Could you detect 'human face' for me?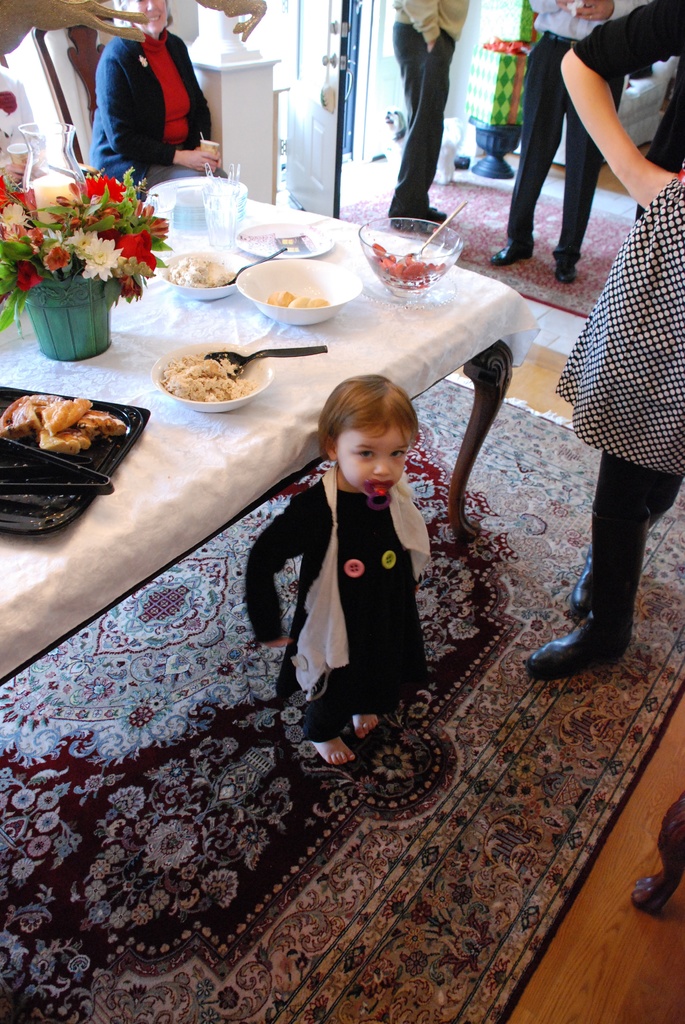
Detection result: box=[132, 0, 166, 33].
